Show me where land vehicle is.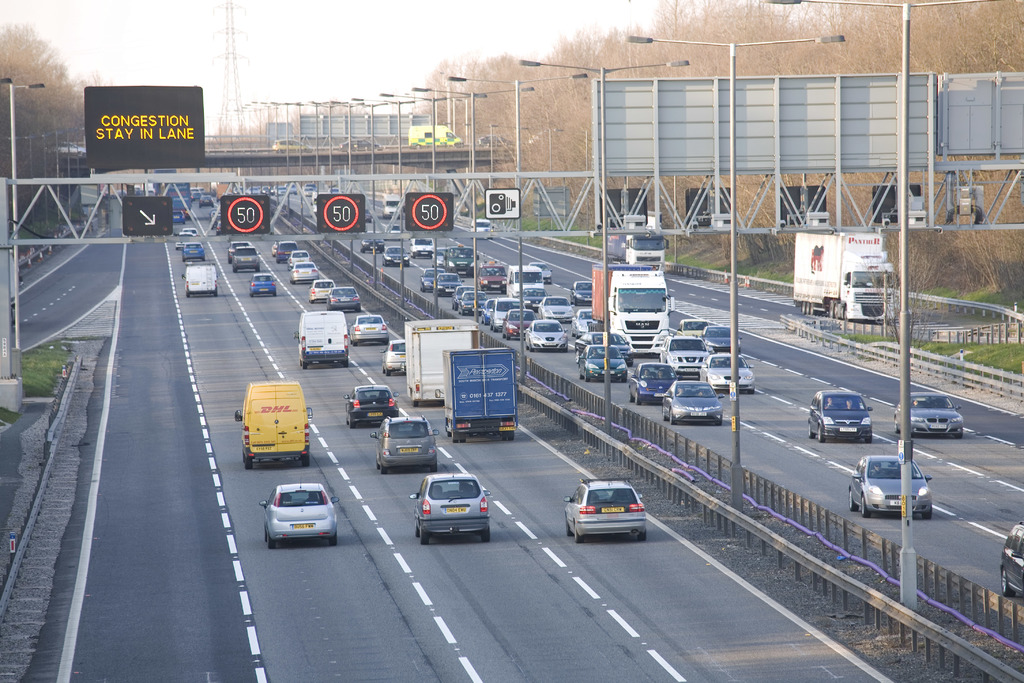
land vehicle is at rect(402, 323, 481, 407).
